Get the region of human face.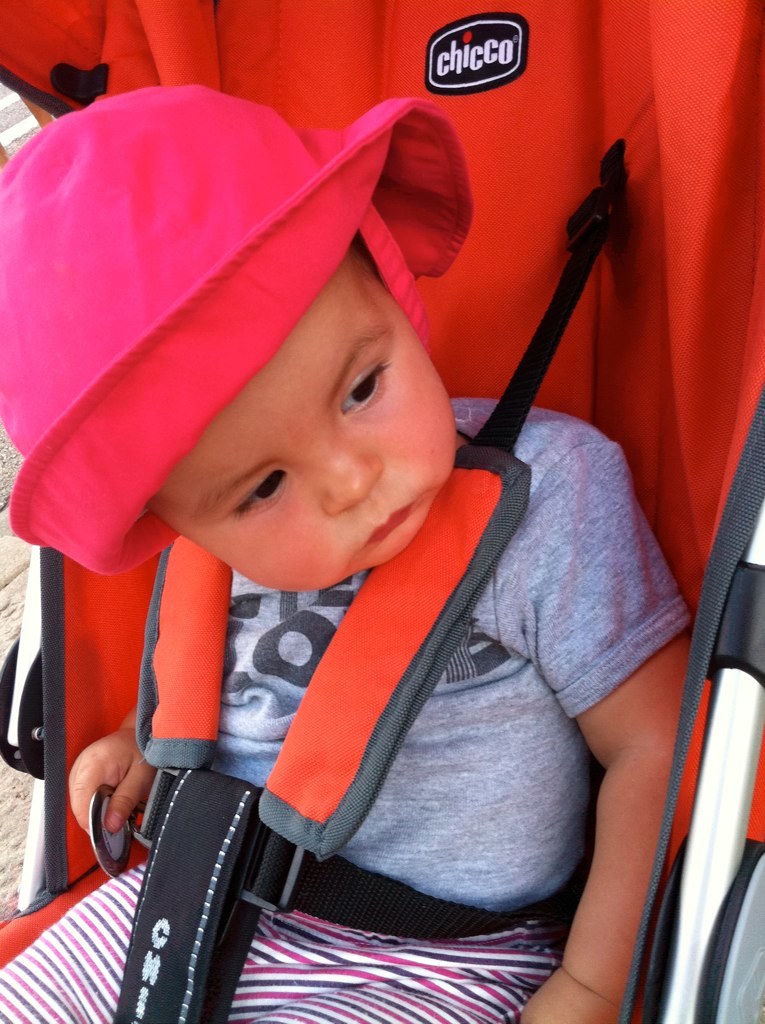
bbox=(144, 256, 458, 600).
